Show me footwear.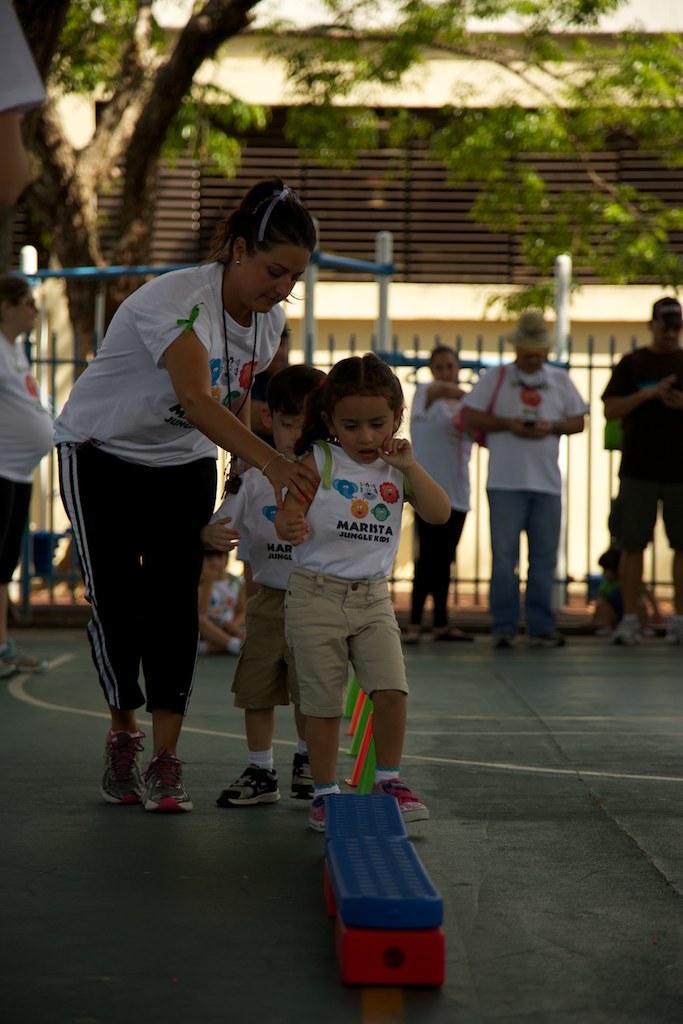
footwear is here: BBox(373, 783, 430, 826).
